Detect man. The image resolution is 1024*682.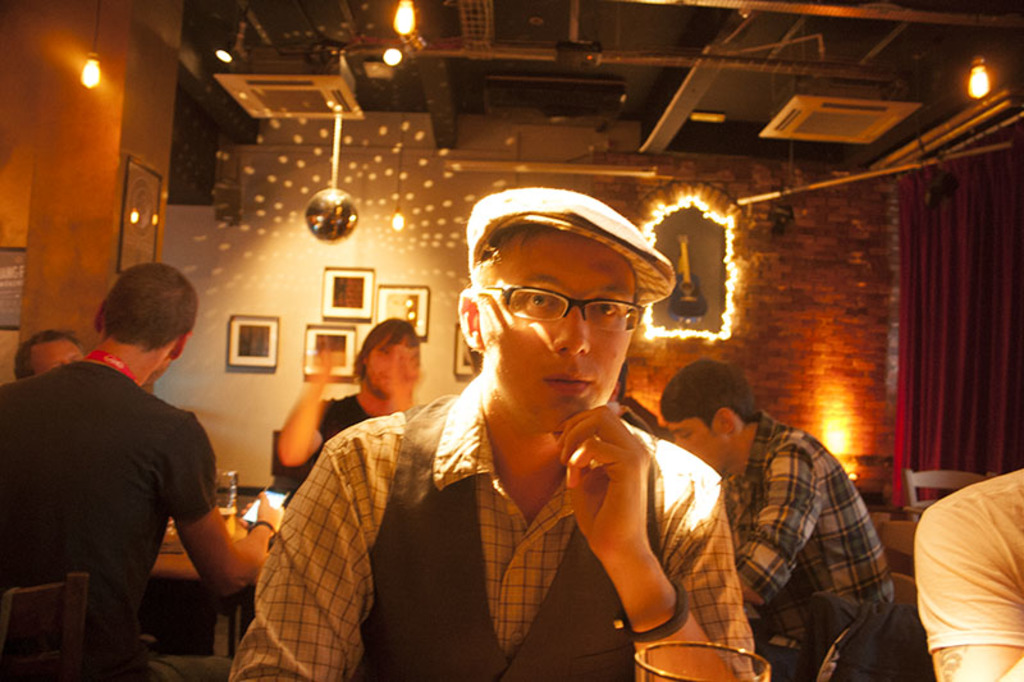
[273, 320, 428, 511].
